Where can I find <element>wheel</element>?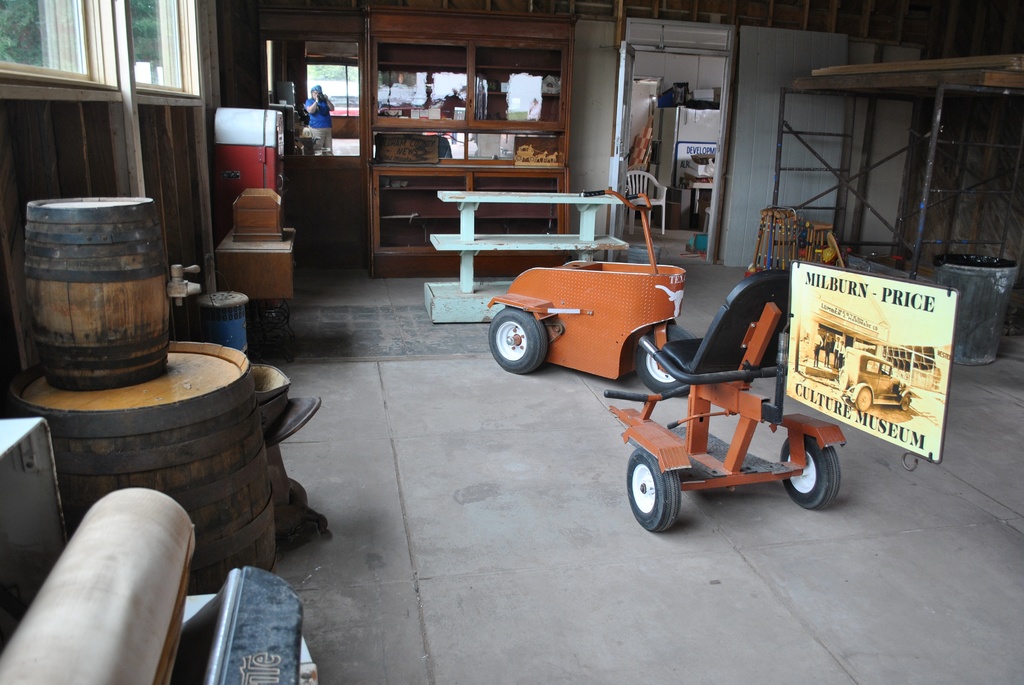
You can find it at [780,434,840,509].
